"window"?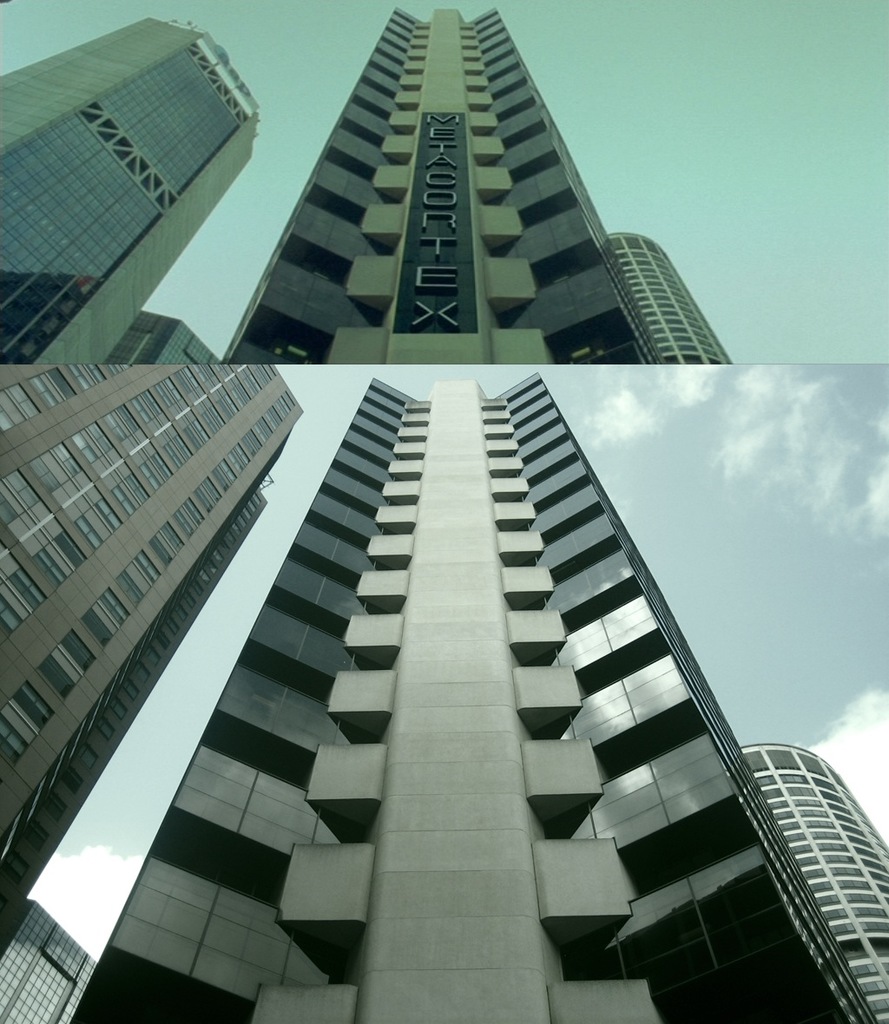
select_region(827, 919, 858, 938)
